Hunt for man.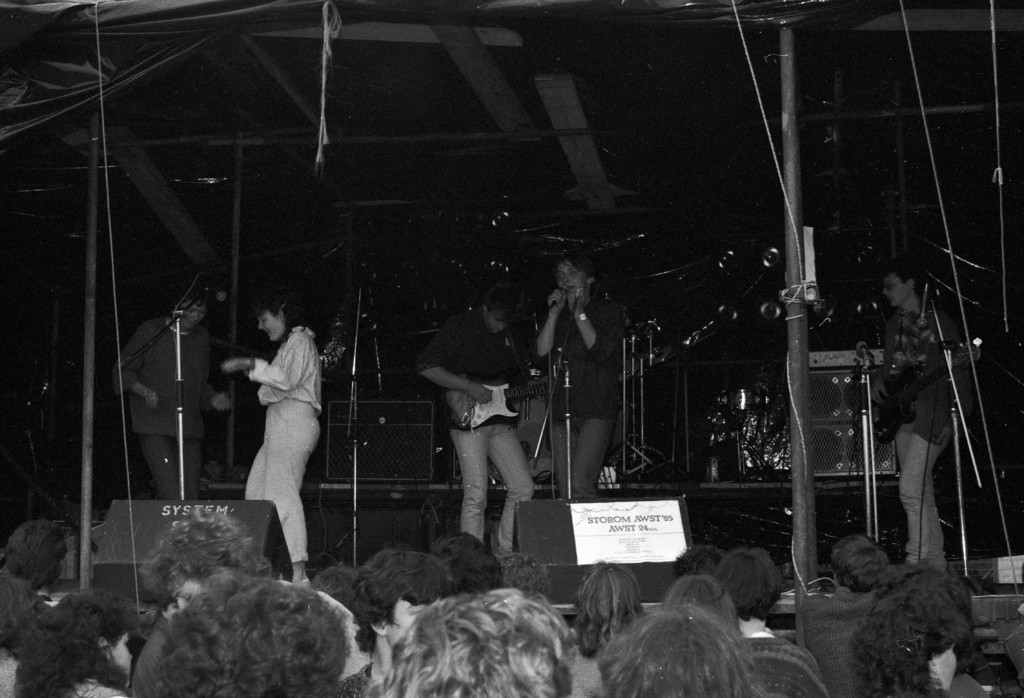
Hunted down at left=420, top=291, right=536, bottom=577.
